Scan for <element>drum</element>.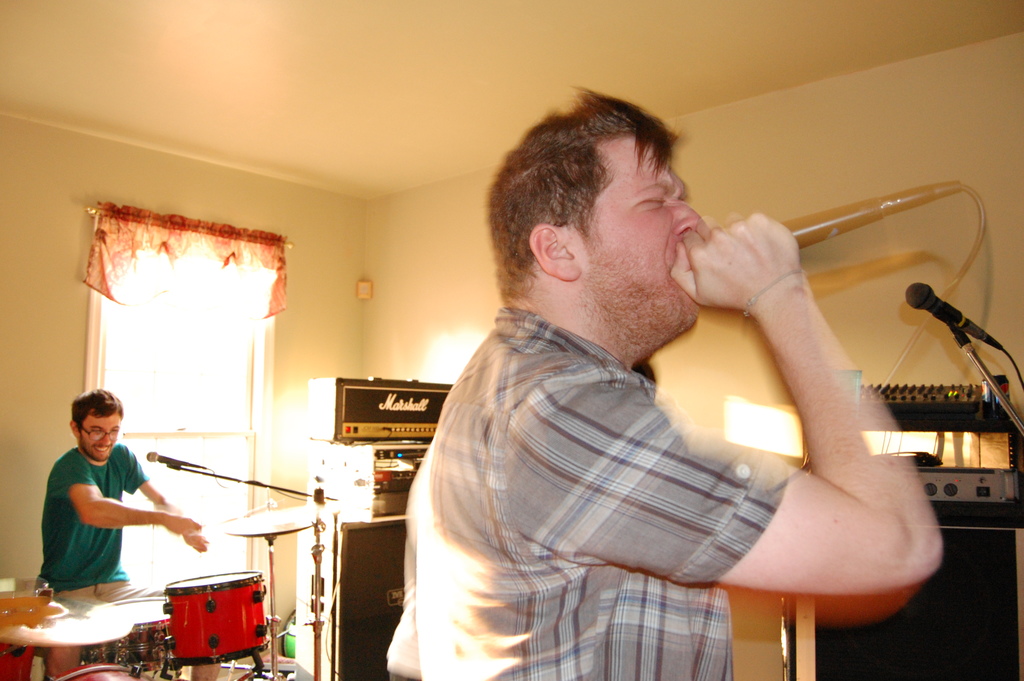
Scan result: crop(89, 599, 166, 673).
